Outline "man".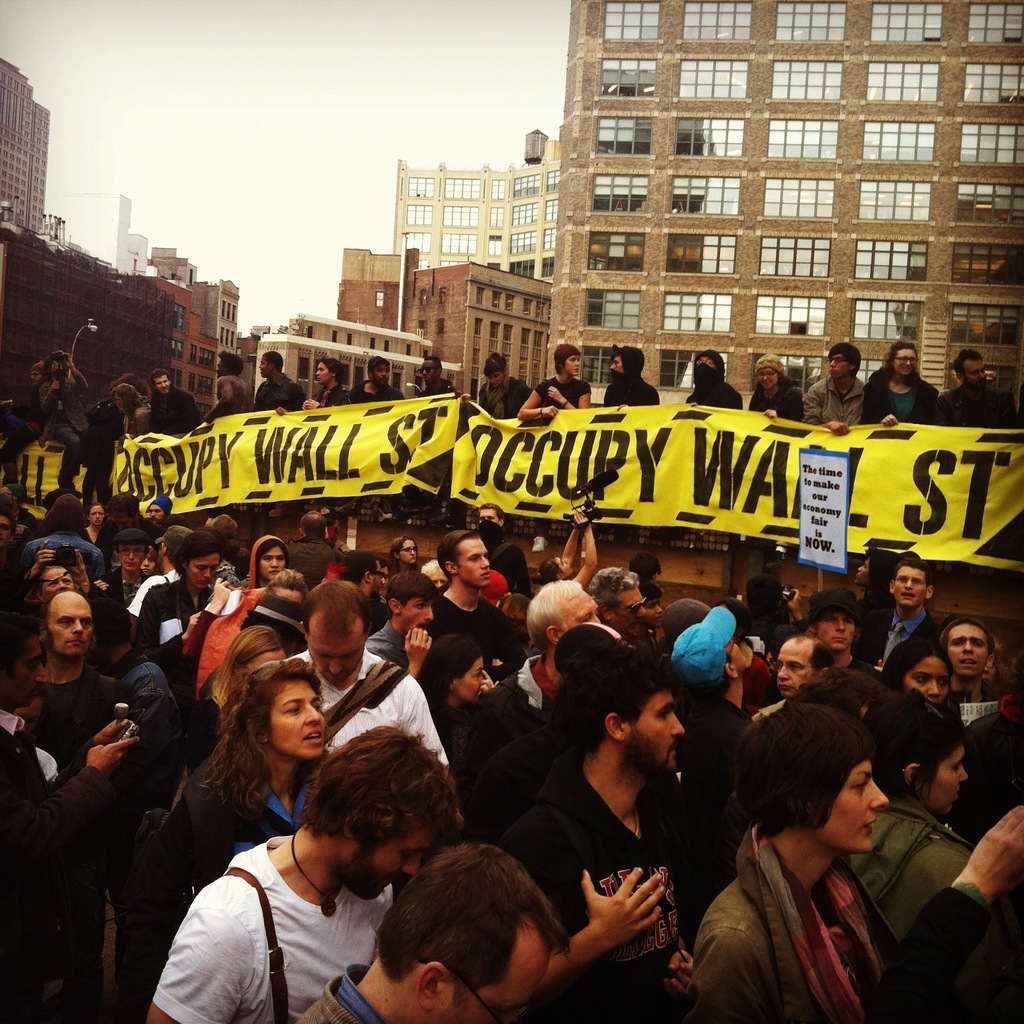
Outline: bbox(484, 639, 696, 1023).
